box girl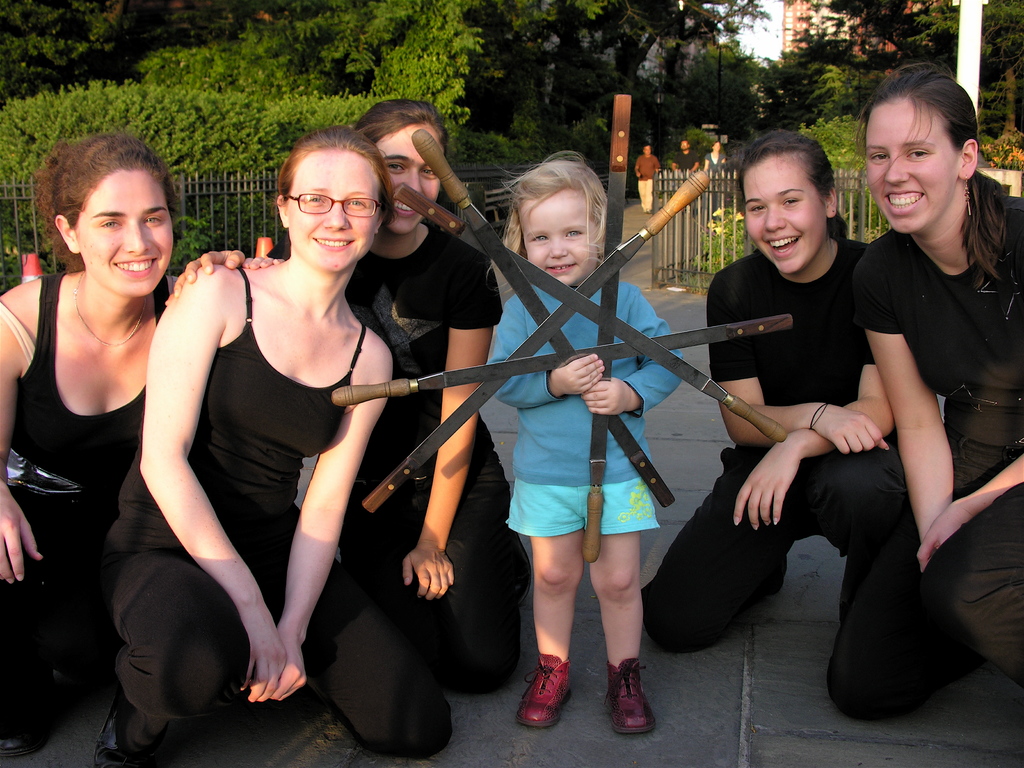
x1=486, y1=151, x2=686, y2=733
